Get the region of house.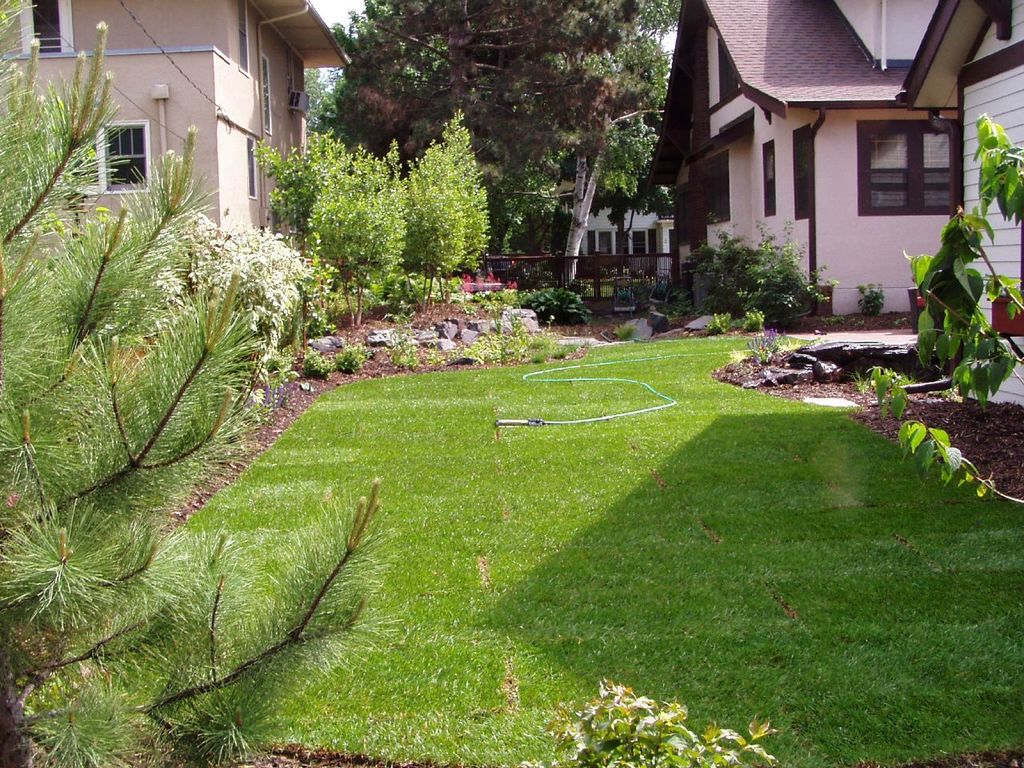
region(891, 0, 1023, 402).
